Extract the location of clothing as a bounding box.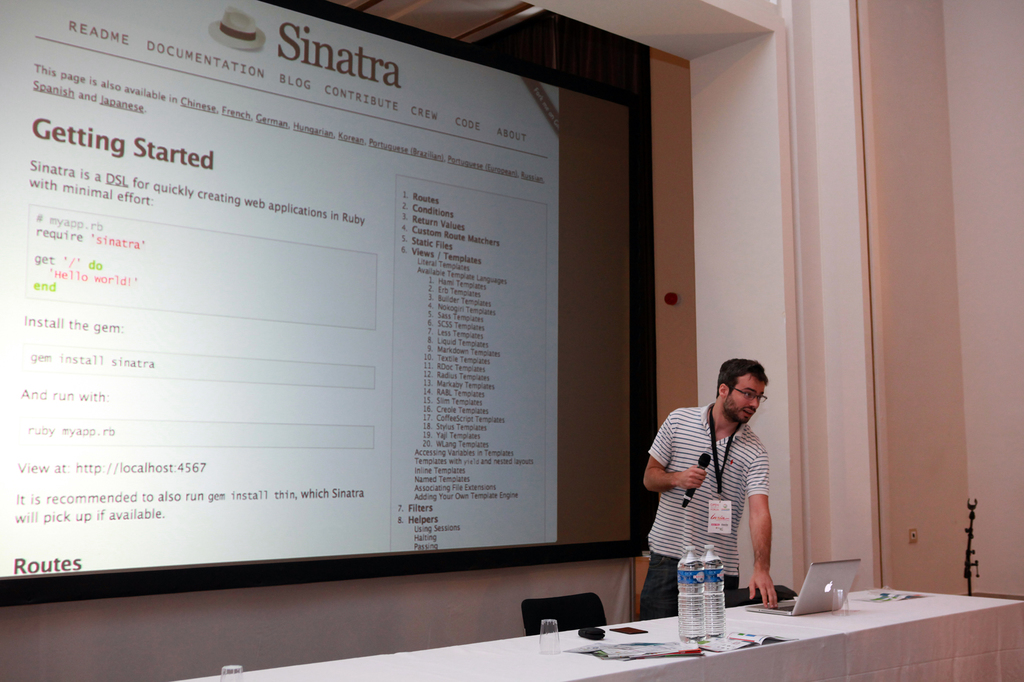
{"x1": 633, "y1": 399, "x2": 763, "y2": 615}.
